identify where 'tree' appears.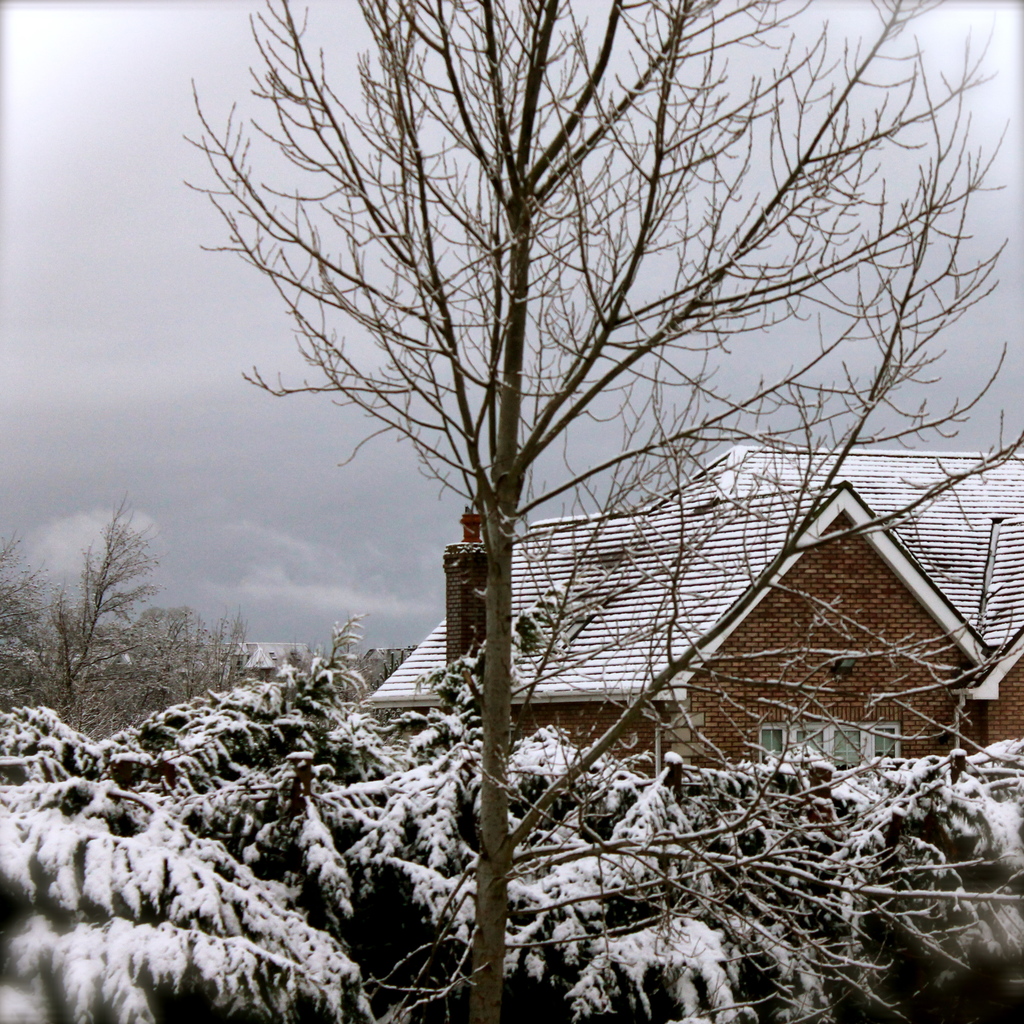
Appears at left=179, top=0, right=1023, bottom=1023.
